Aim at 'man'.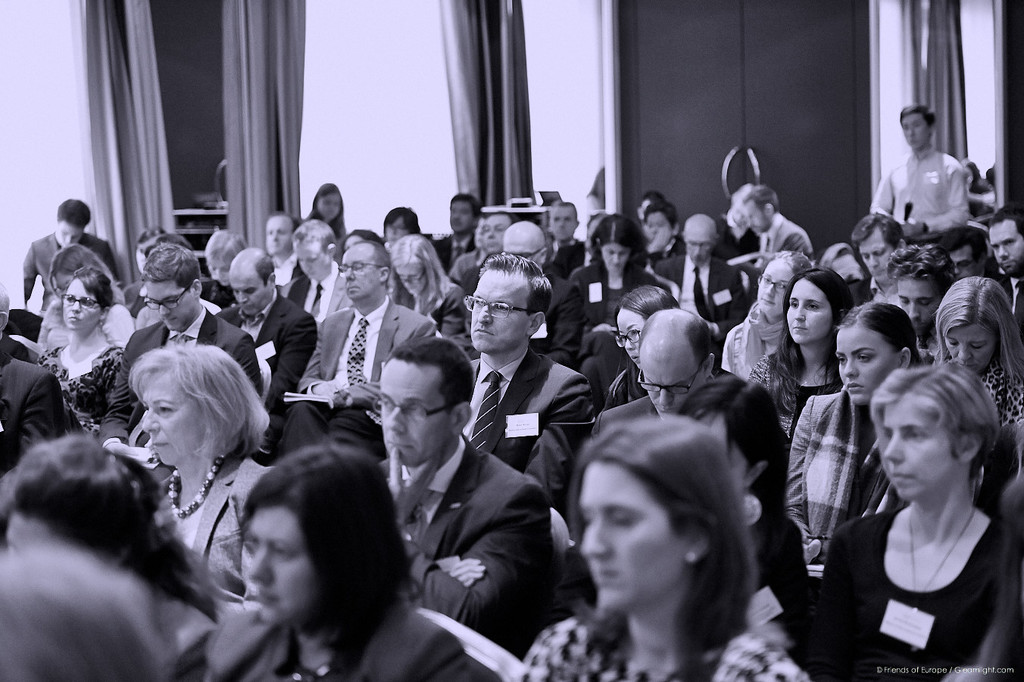
Aimed at (279,221,352,318).
